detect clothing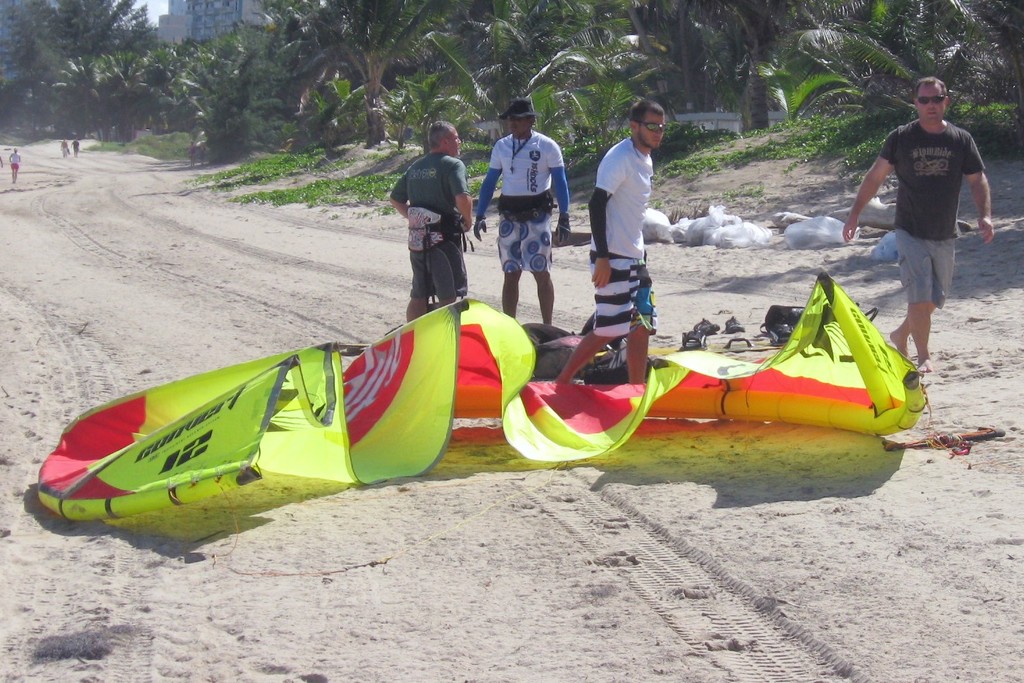
bbox=[881, 117, 995, 310]
